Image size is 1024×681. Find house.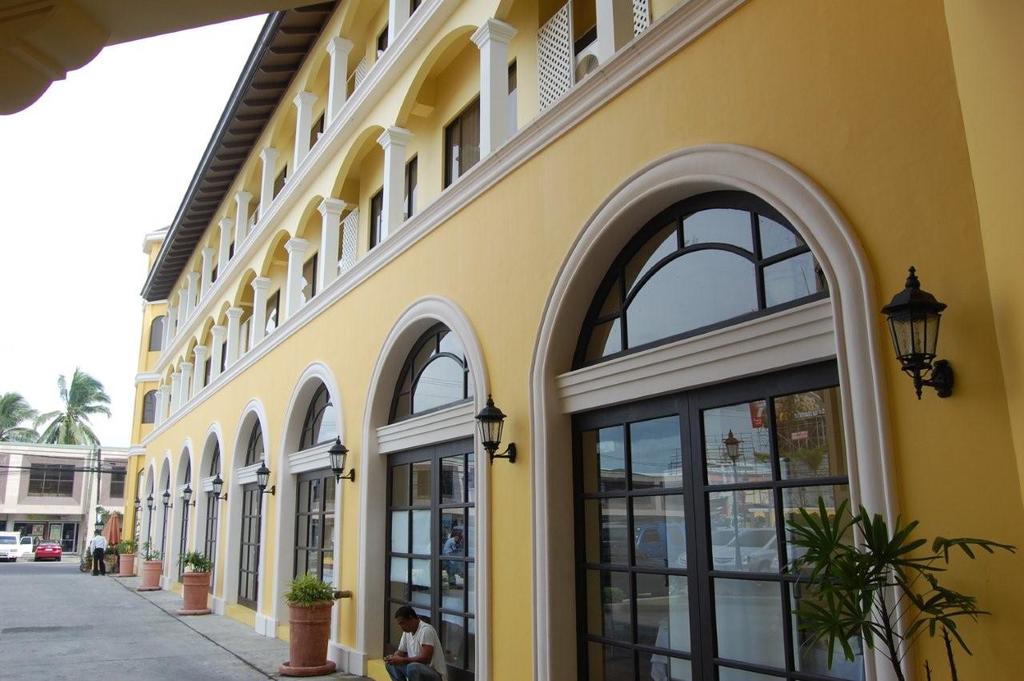
116/218/173/557.
